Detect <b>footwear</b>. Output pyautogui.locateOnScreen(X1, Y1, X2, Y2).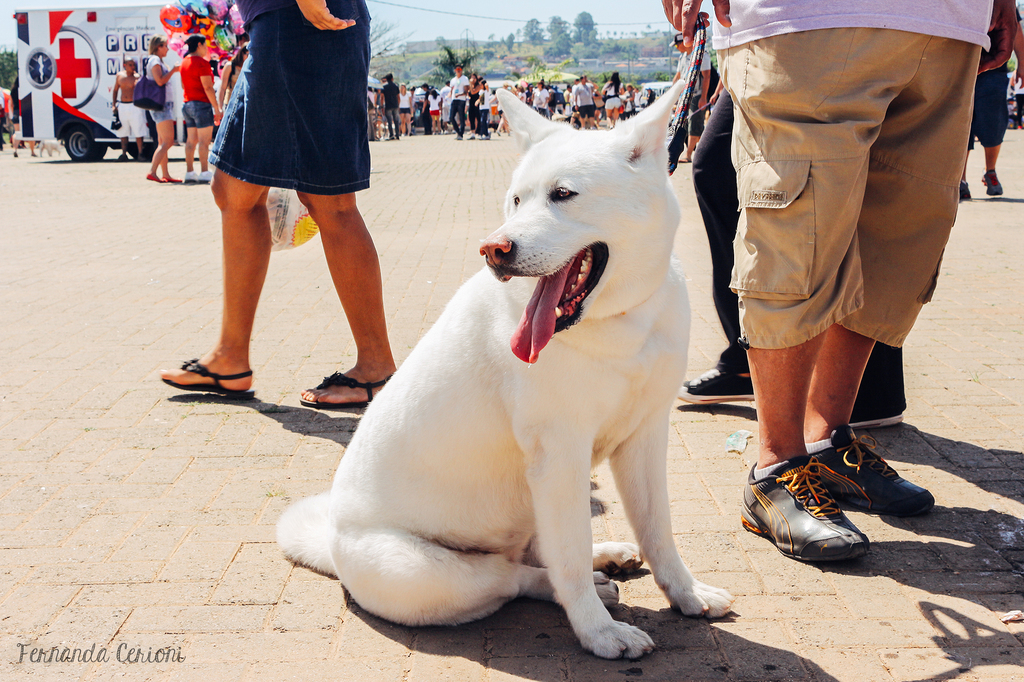
pyautogui.locateOnScreen(158, 353, 258, 399).
